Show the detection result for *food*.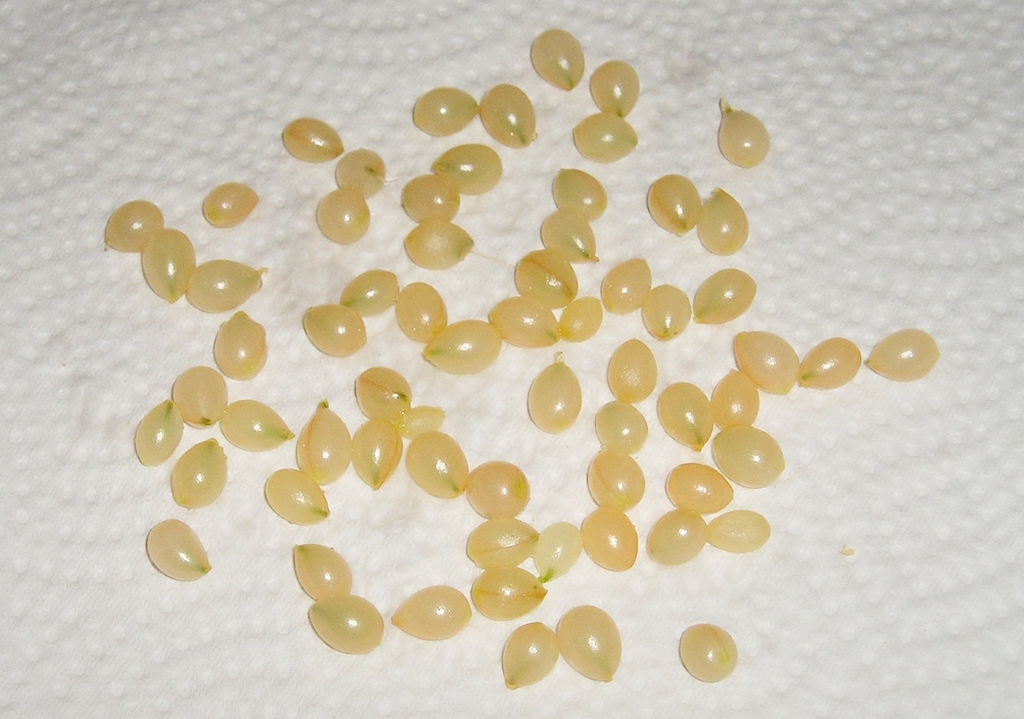
[left=317, top=188, right=372, bottom=242].
